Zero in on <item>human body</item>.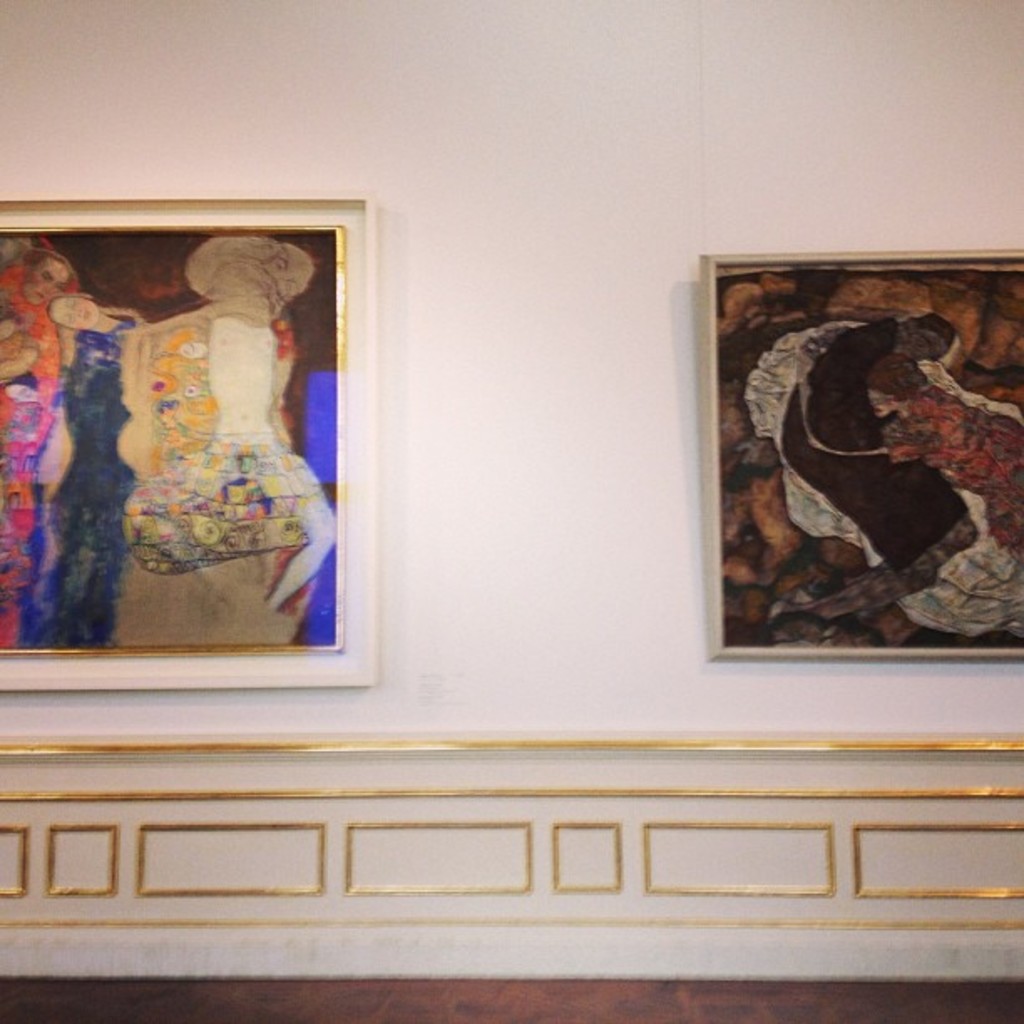
Zeroed in: (left=52, top=298, right=142, bottom=651).
